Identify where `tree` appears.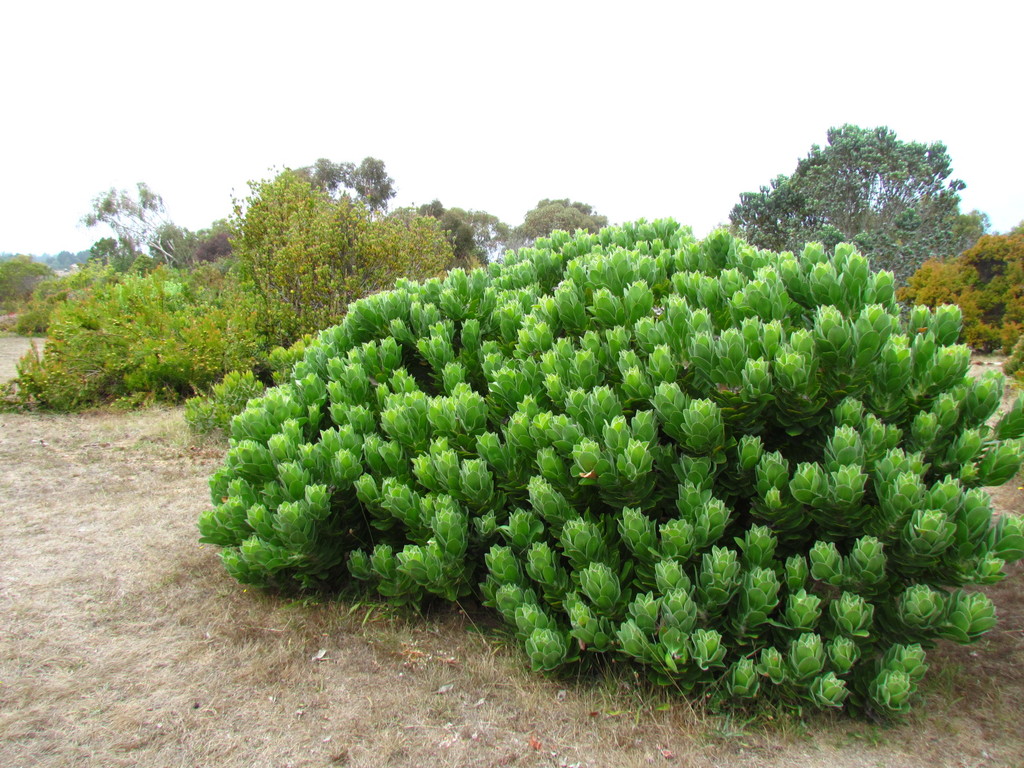
Appears at [466, 208, 520, 261].
